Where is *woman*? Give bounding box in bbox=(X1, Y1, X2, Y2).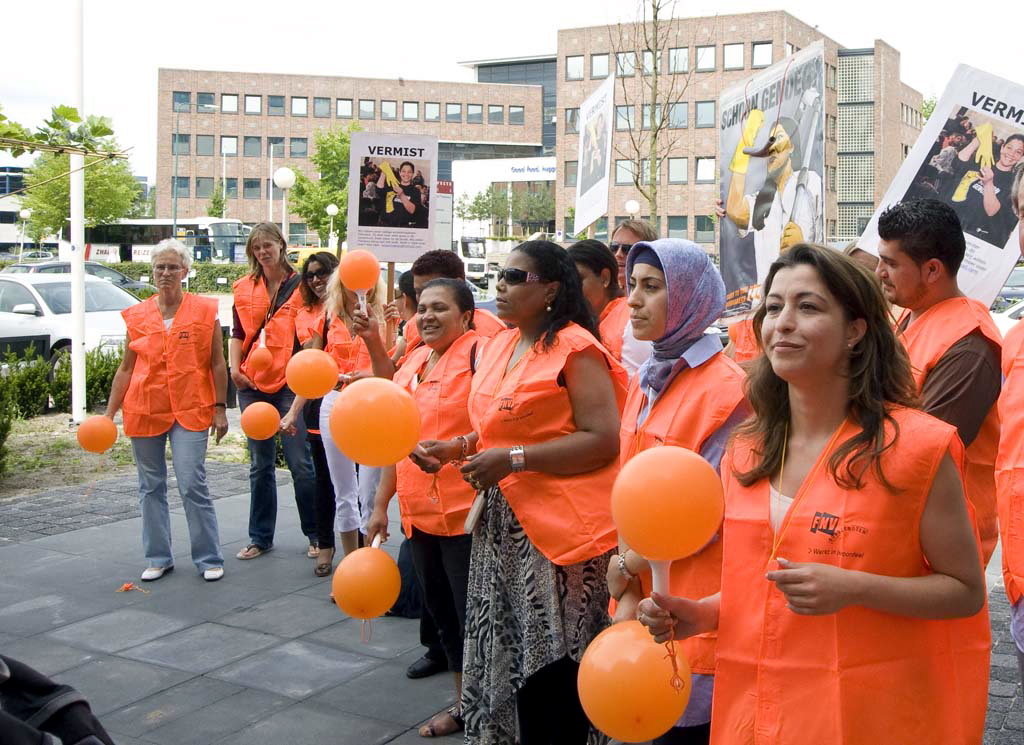
bbox=(604, 238, 749, 736).
